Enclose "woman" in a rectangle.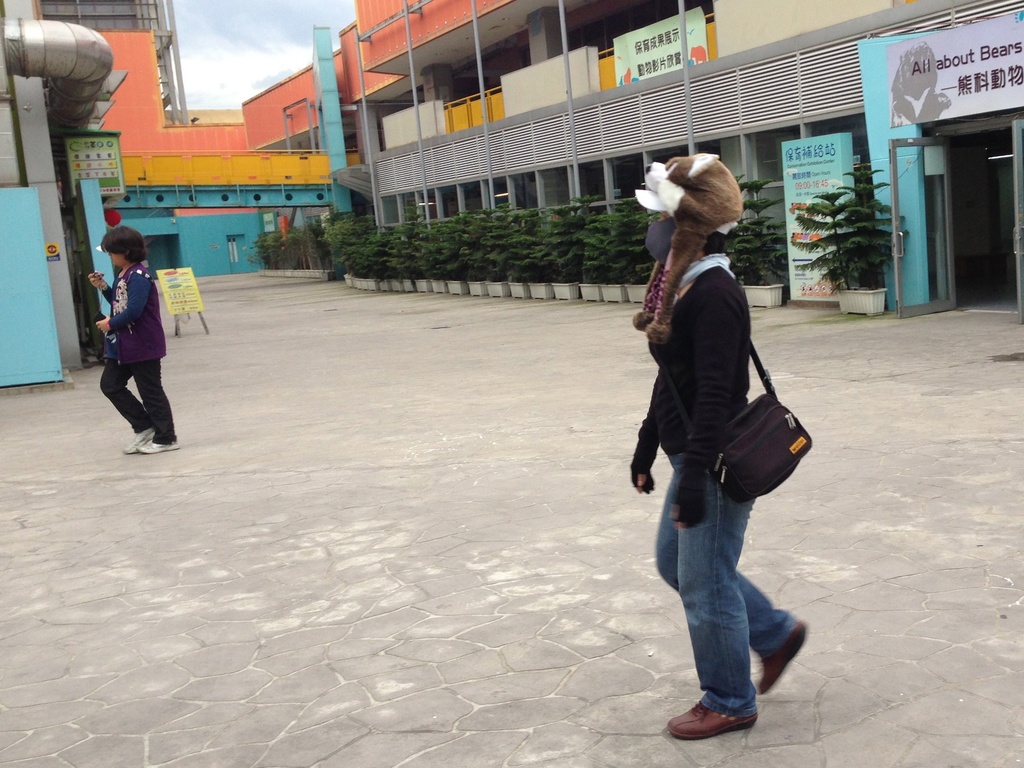
rect(635, 214, 808, 744).
